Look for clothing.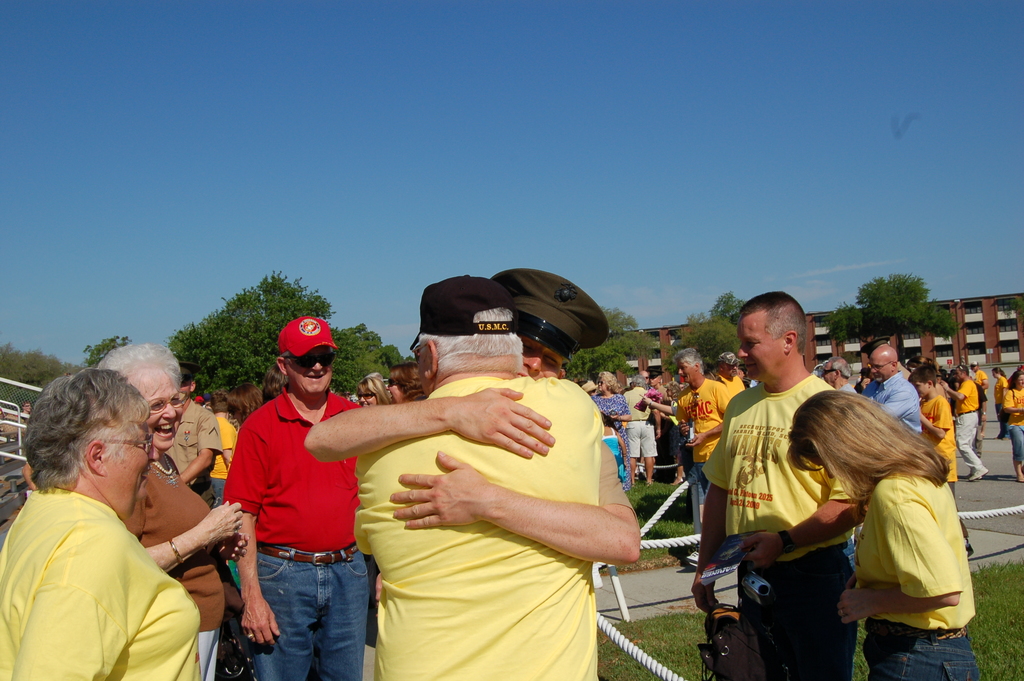
Found: [x1=228, y1=383, x2=372, y2=680].
